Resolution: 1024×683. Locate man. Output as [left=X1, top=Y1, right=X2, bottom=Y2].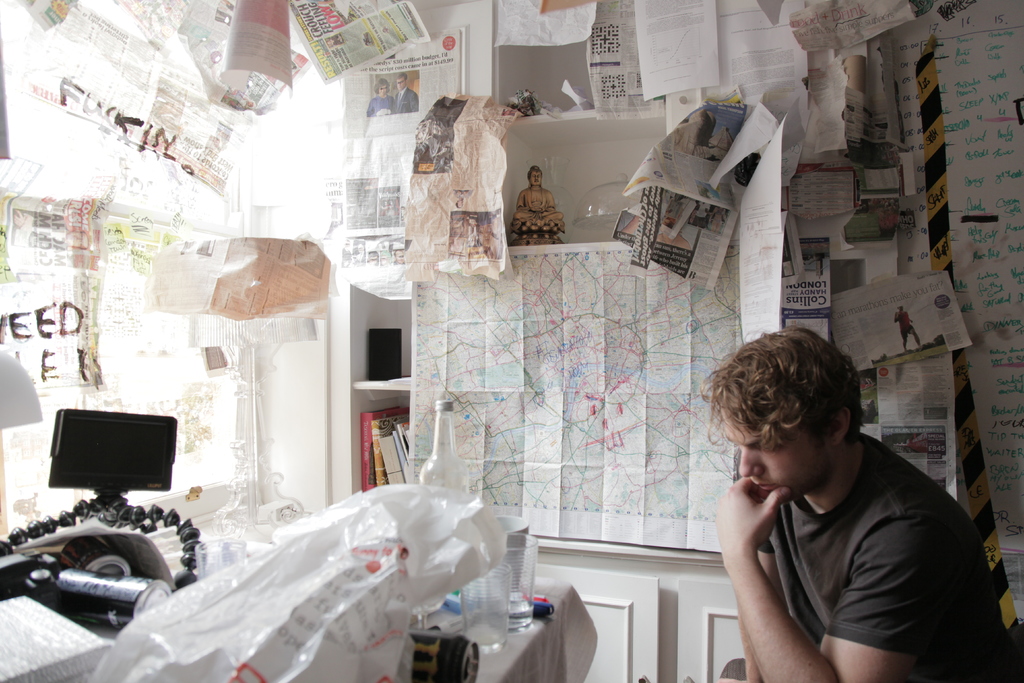
[left=394, top=73, right=419, bottom=114].
